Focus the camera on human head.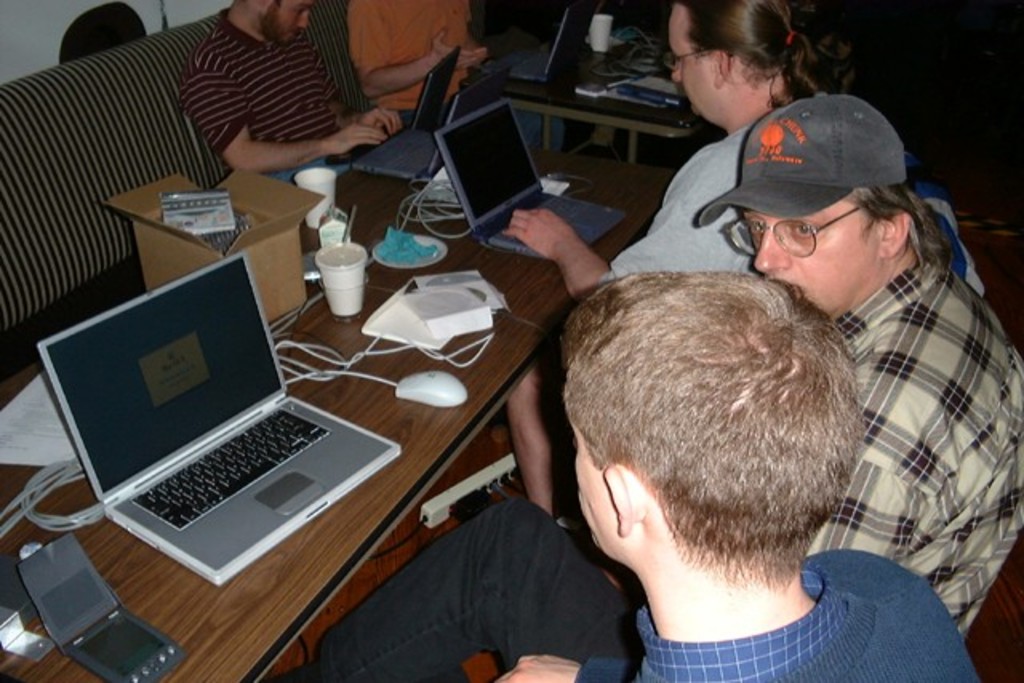
Focus region: 691 98 912 314.
